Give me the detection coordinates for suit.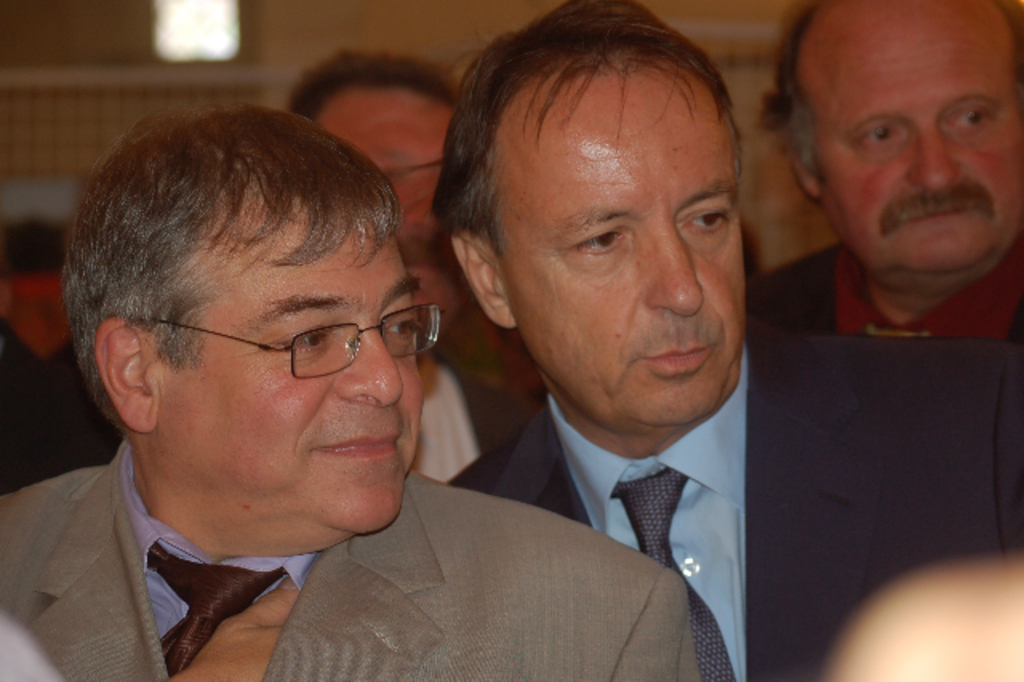
450/325/1022/680.
